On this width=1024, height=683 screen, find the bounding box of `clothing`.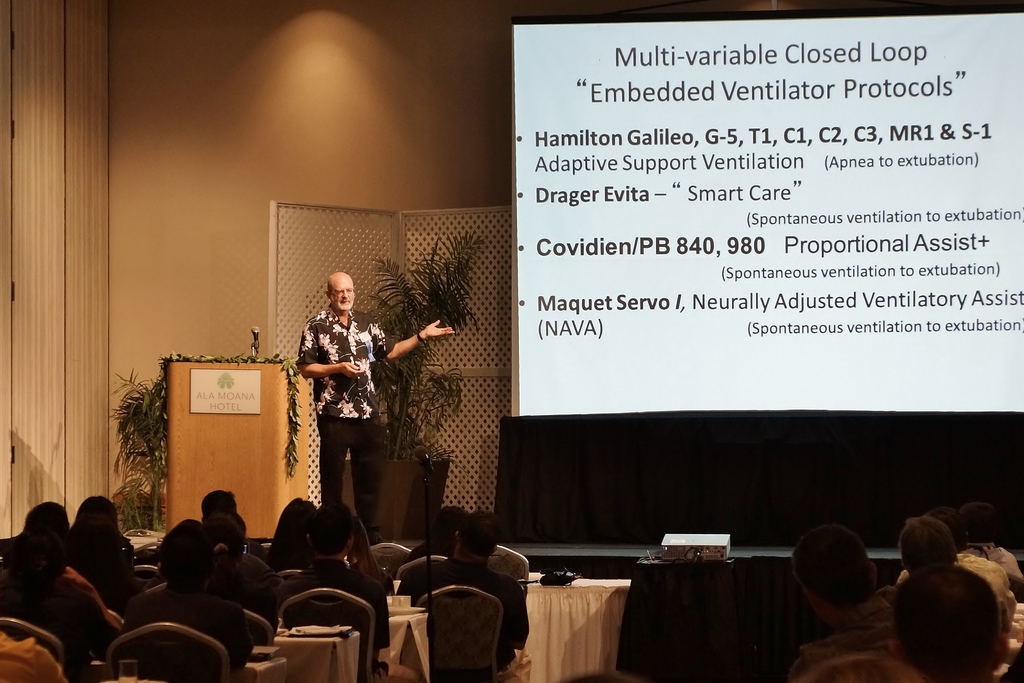
Bounding box: Rect(294, 308, 397, 532).
